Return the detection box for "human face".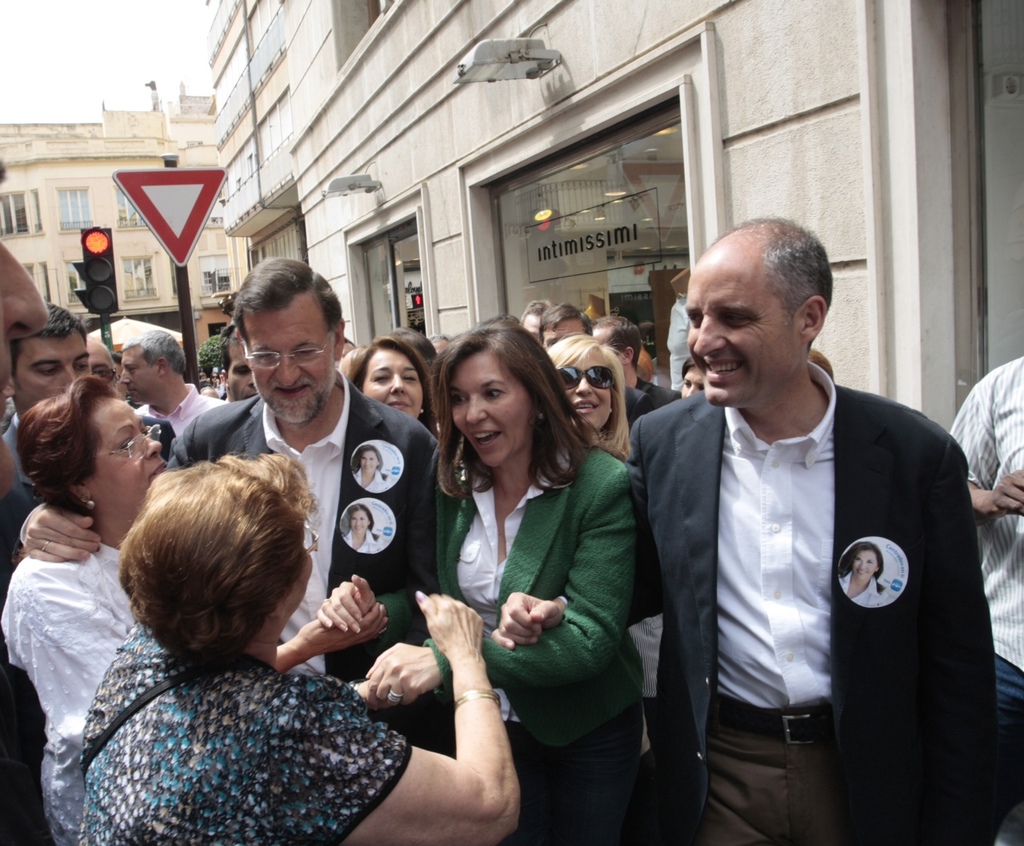
(10,332,84,399).
